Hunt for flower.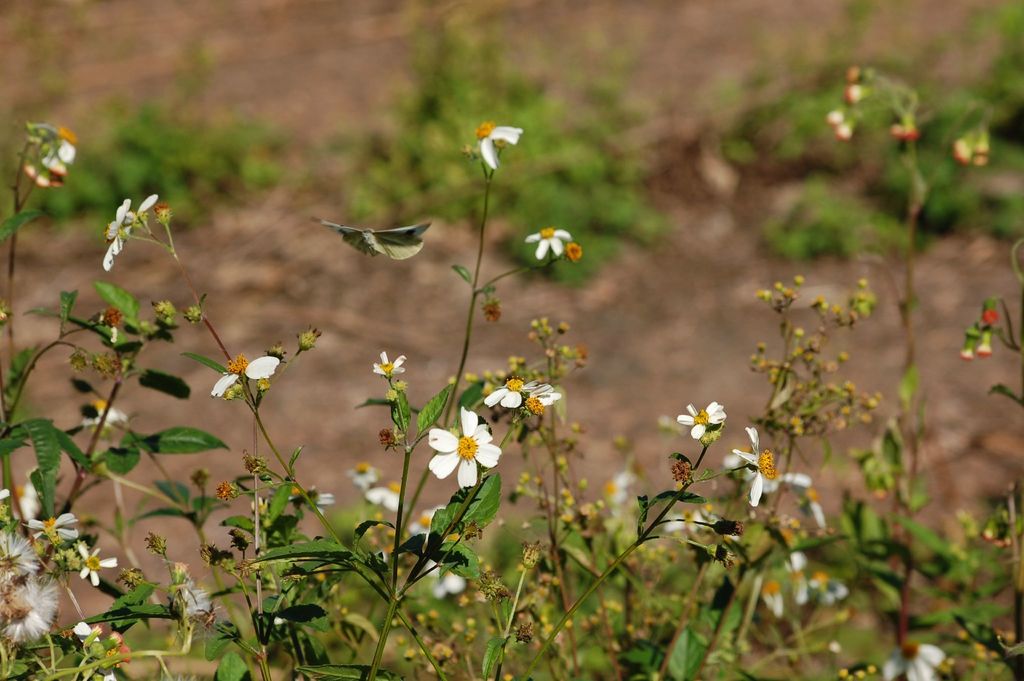
Hunted down at pyautogui.locateOnScreen(662, 511, 691, 537).
